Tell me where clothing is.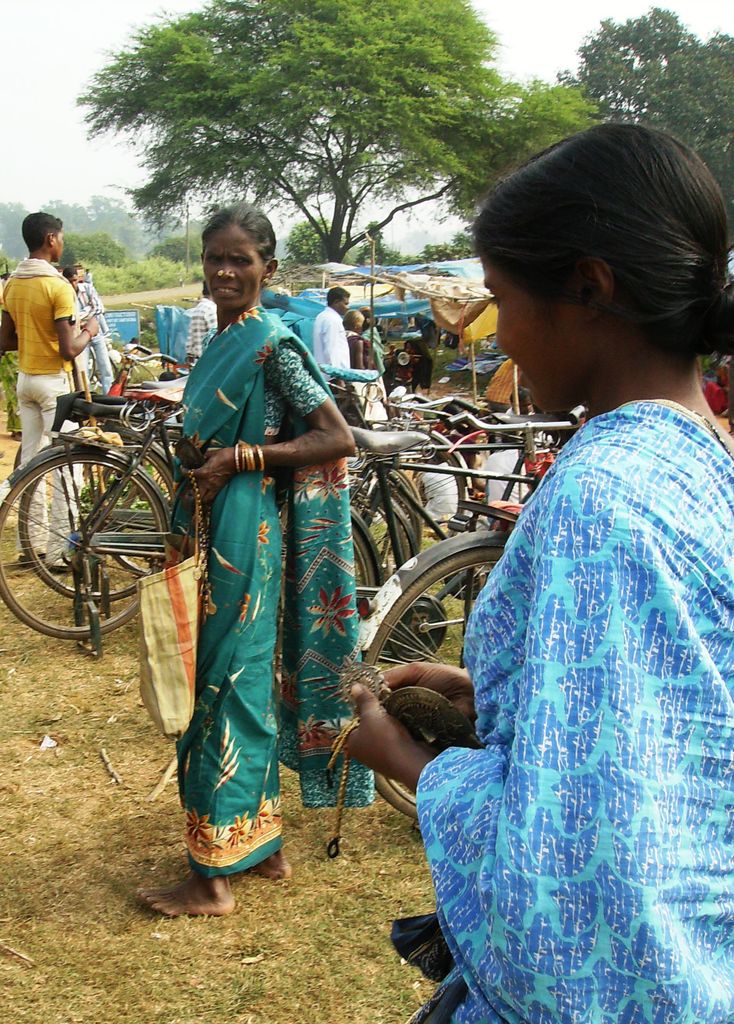
clothing is at <bbox>168, 303, 374, 879</bbox>.
